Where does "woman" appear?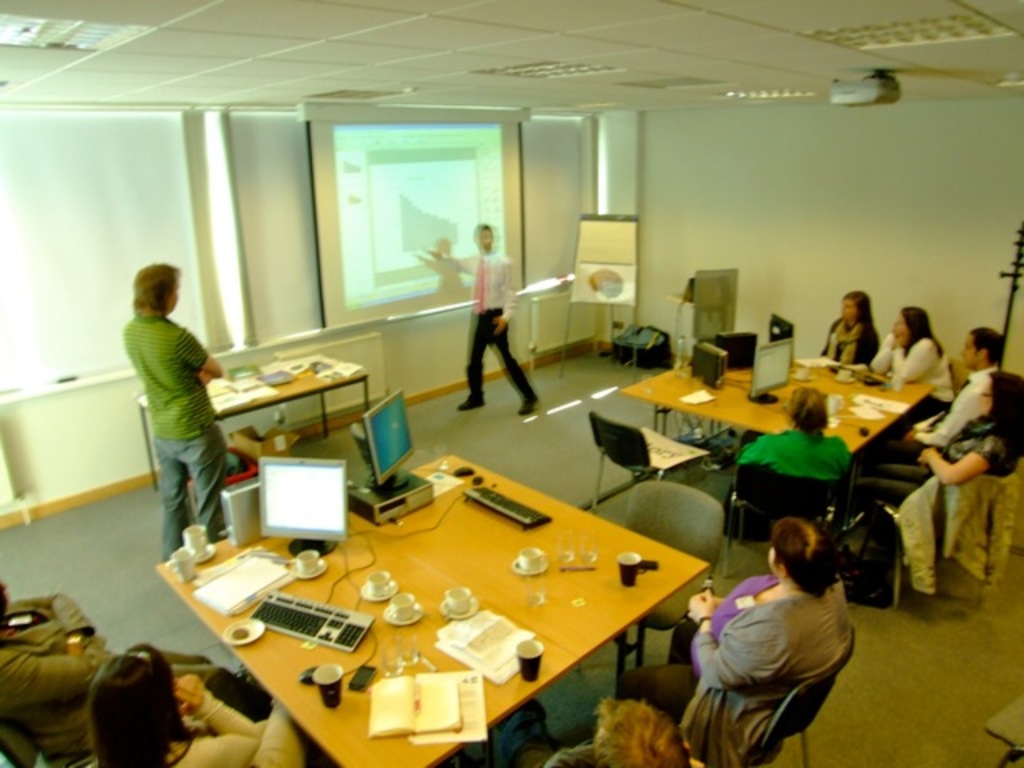
Appears at (869,306,952,427).
